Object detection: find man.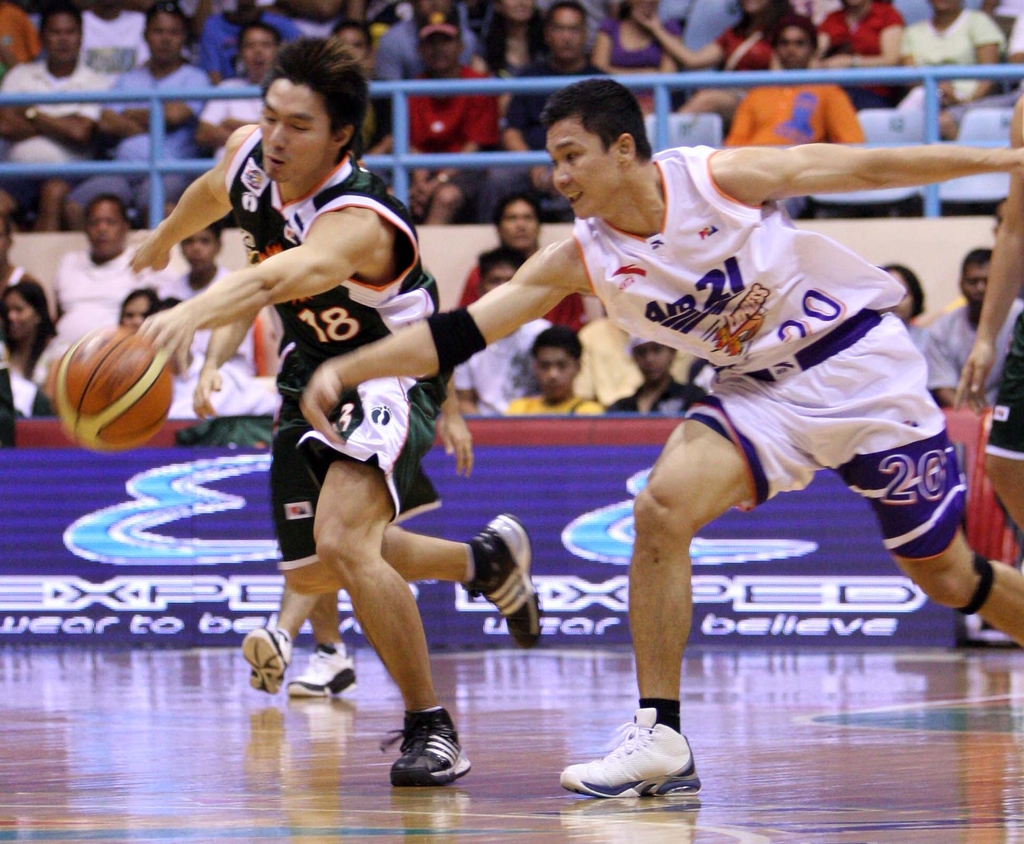
bbox=(60, 1, 213, 226).
